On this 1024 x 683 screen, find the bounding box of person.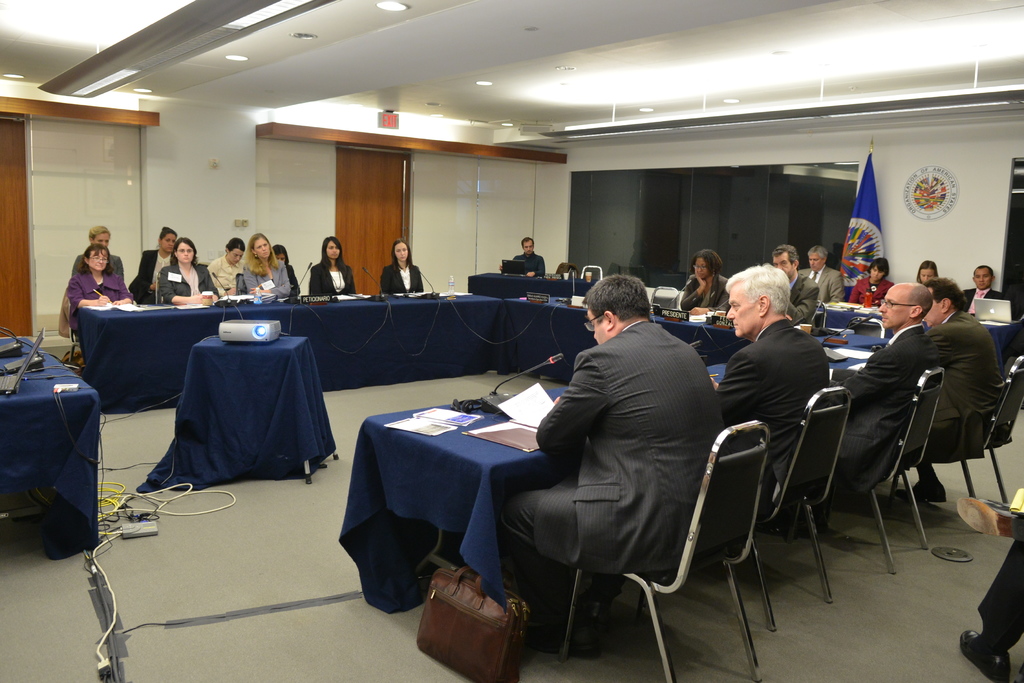
Bounding box: region(895, 274, 1005, 513).
